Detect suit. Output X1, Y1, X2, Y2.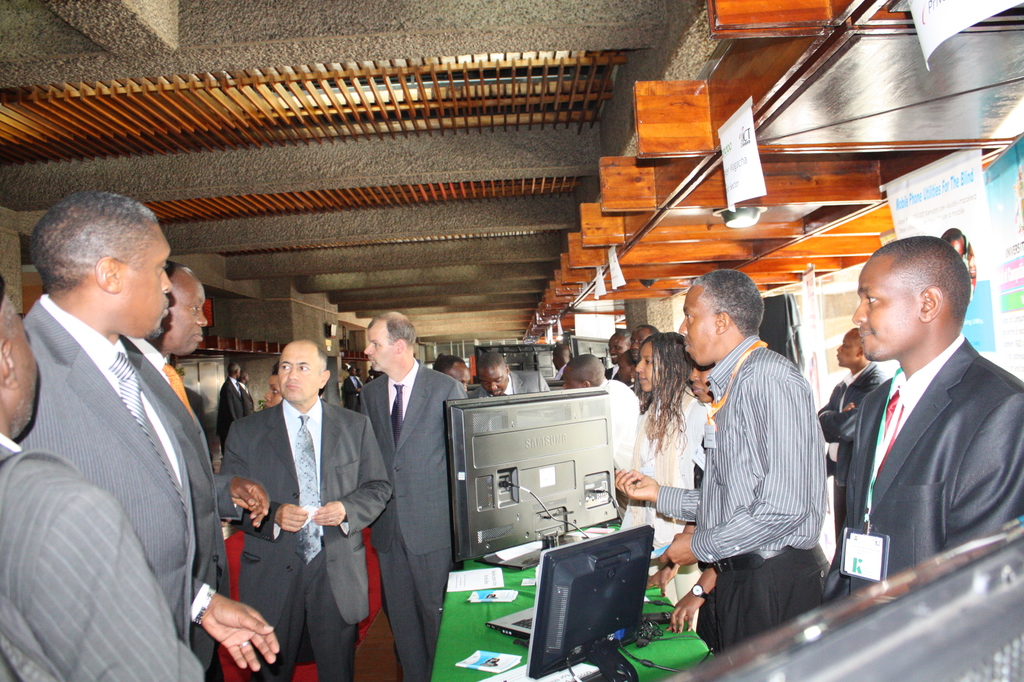
118, 334, 242, 681.
